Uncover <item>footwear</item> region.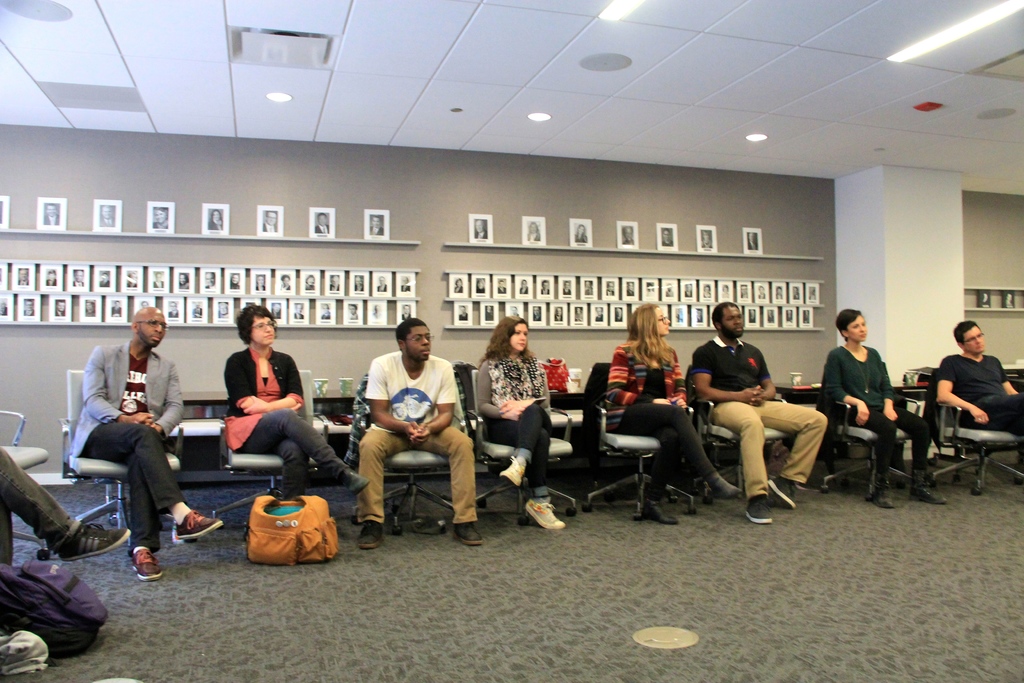
Uncovered: 358, 523, 387, 549.
